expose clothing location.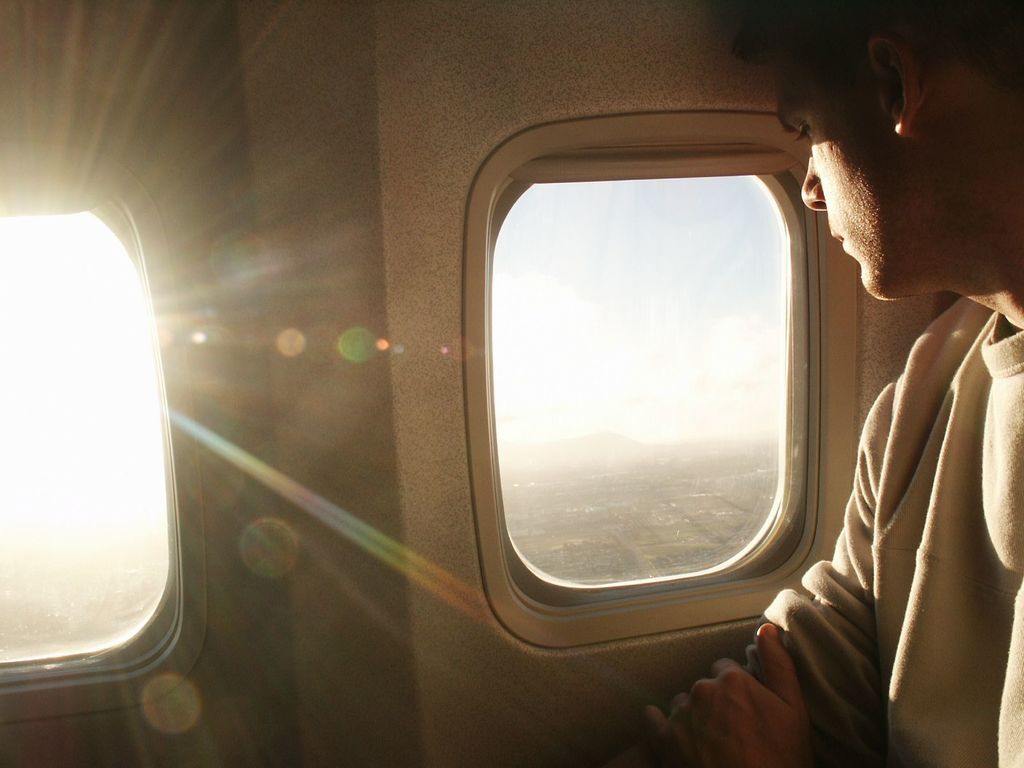
Exposed at (x1=743, y1=291, x2=1023, y2=767).
